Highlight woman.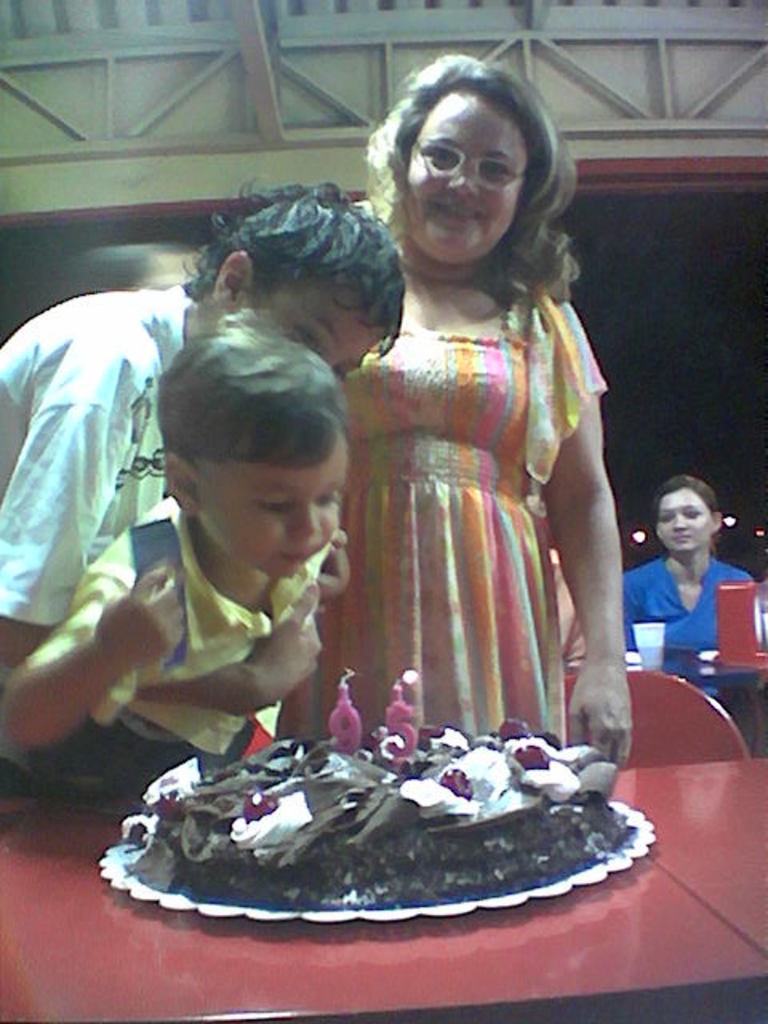
Highlighted region: left=622, top=467, right=763, bottom=651.
